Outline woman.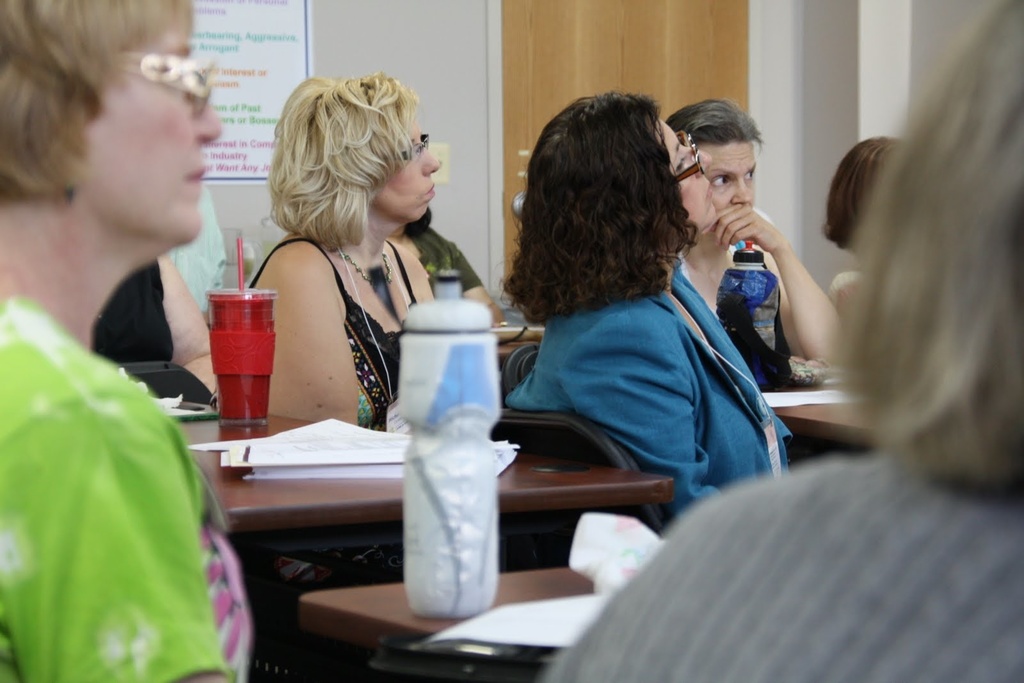
Outline: [left=500, top=91, right=795, bottom=527].
